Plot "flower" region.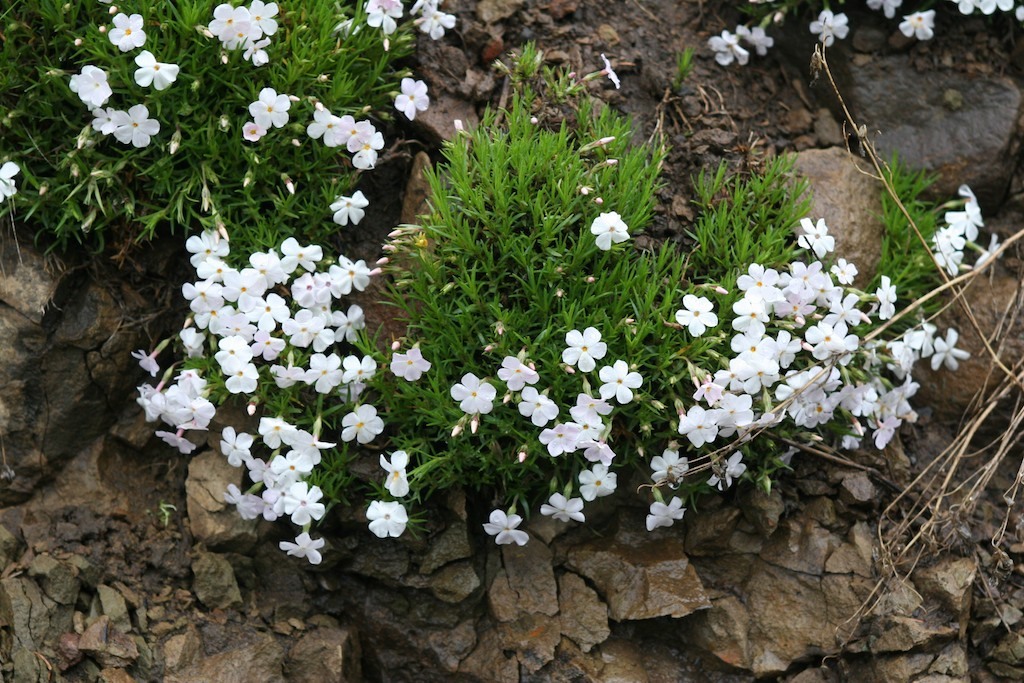
Plotted at (left=736, top=336, right=776, bottom=371).
